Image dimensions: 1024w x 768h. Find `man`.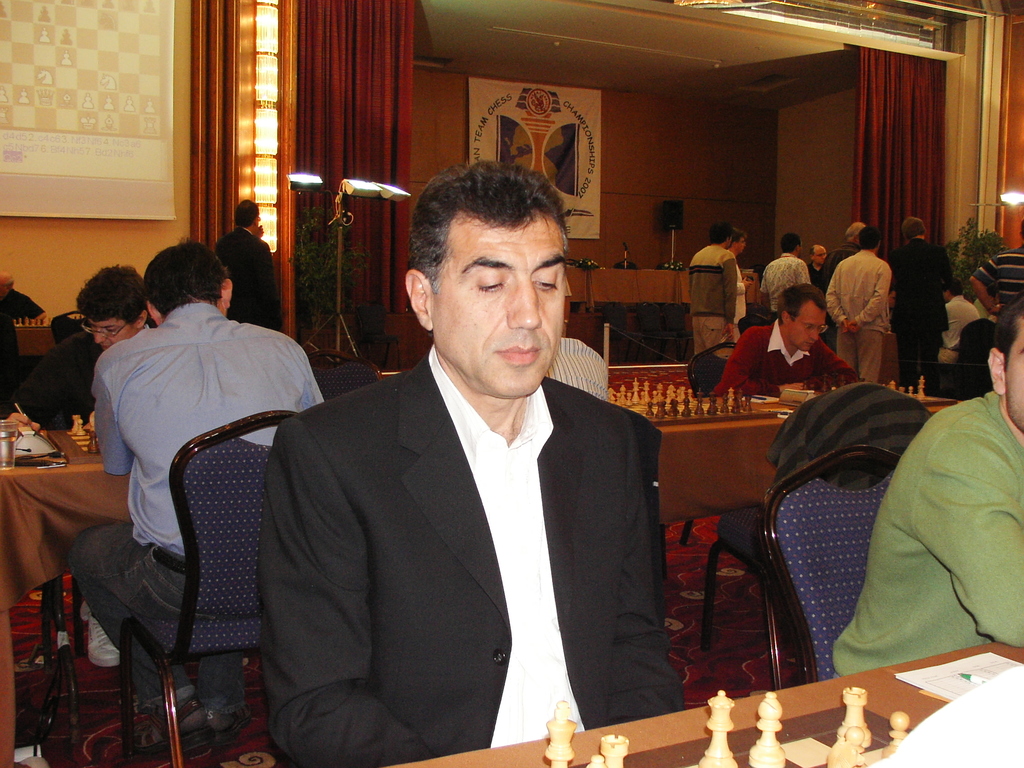
(left=692, top=284, right=855, bottom=394).
